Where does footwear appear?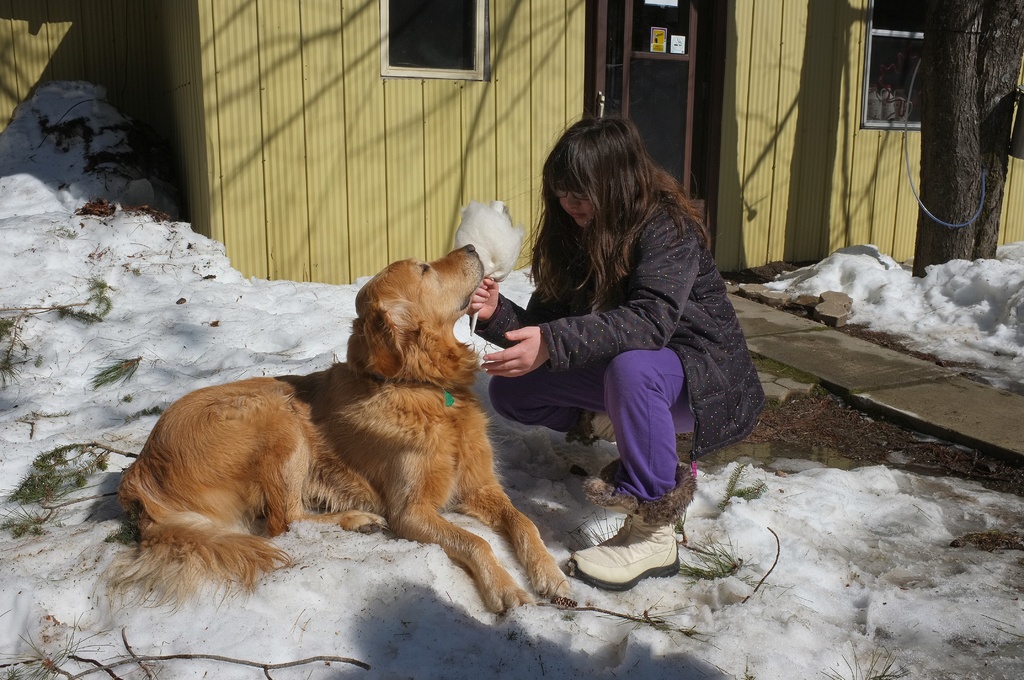
Appears at {"x1": 564, "y1": 408, "x2": 618, "y2": 446}.
